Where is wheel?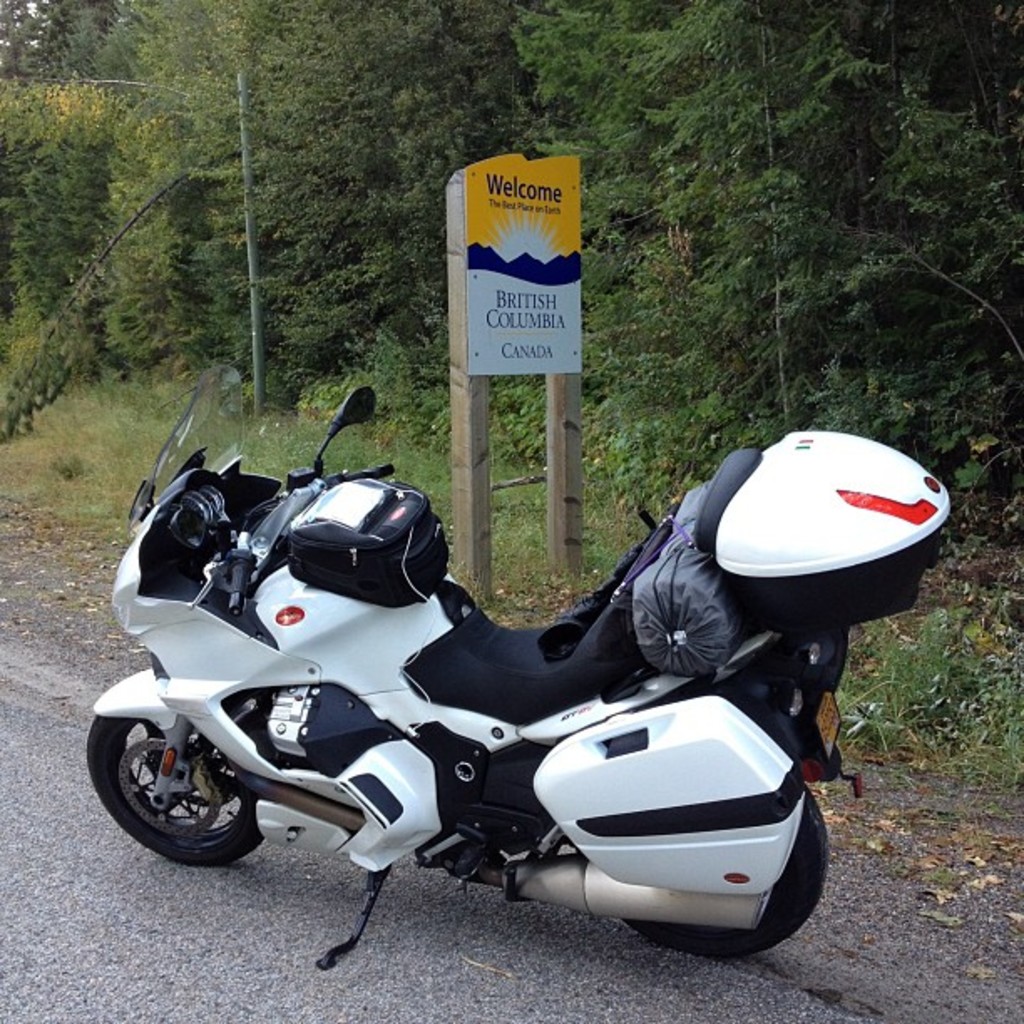
pyautogui.locateOnScreen(84, 718, 264, 872).
